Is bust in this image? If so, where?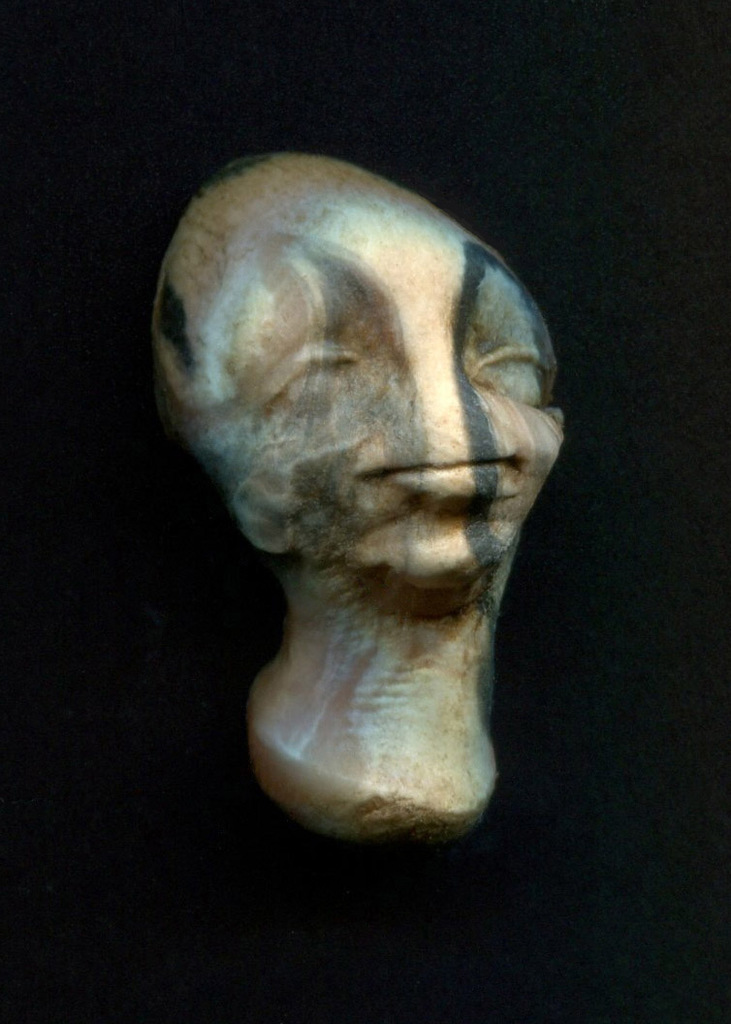
Yes, at {"left": 145, "top": 154, "right": 564, "bottom": 842}.
